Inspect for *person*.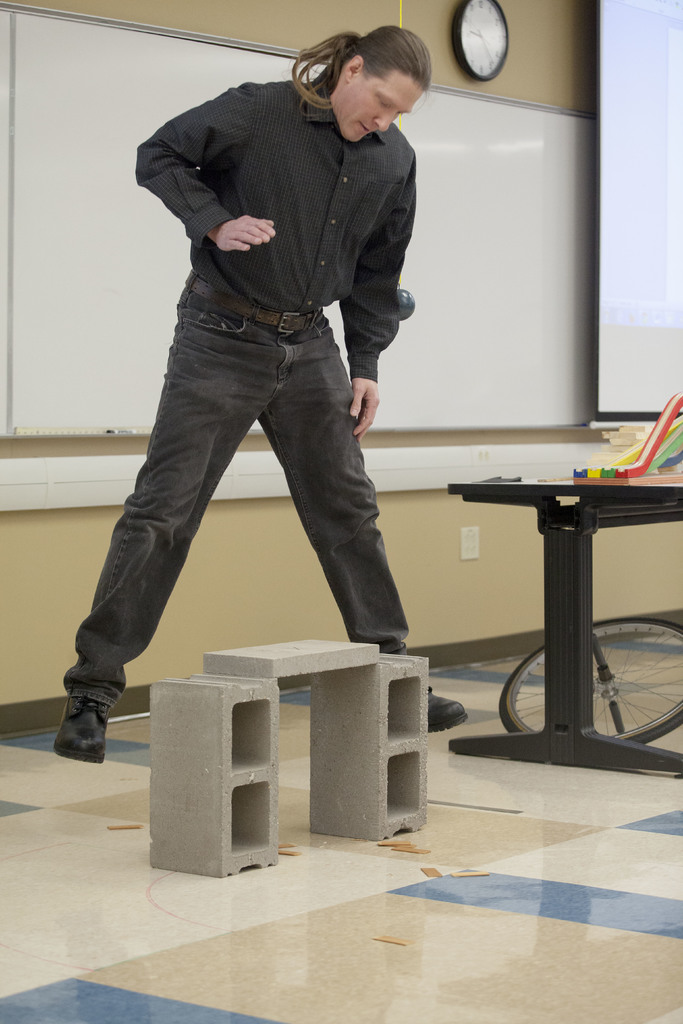
Inspection: 49 31 470 766.
